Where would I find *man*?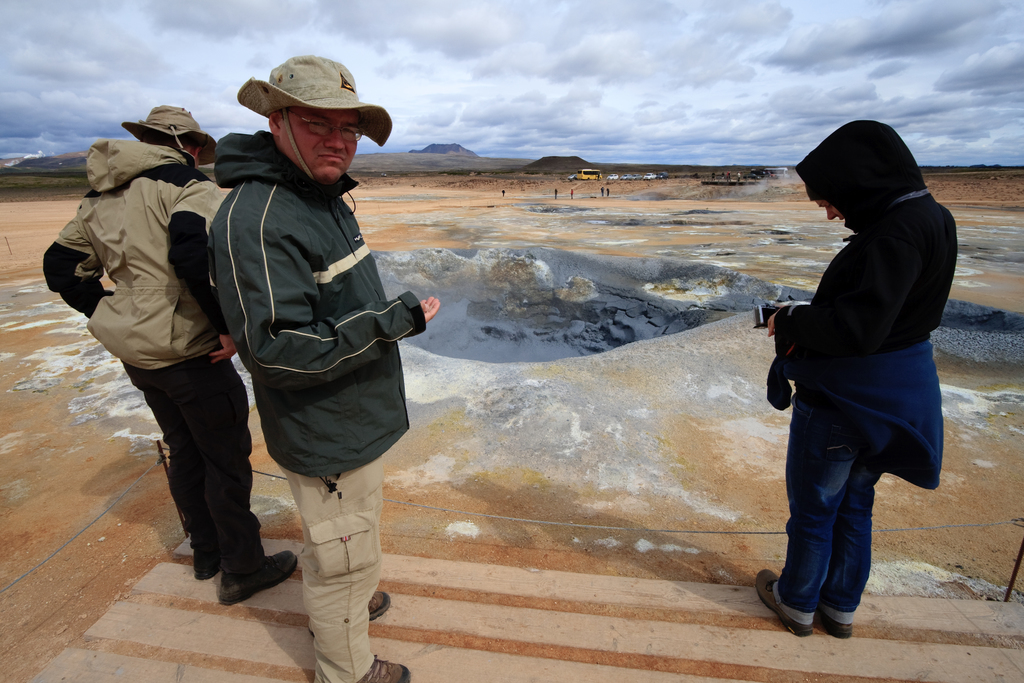
At (190, 59, 422, 592).
